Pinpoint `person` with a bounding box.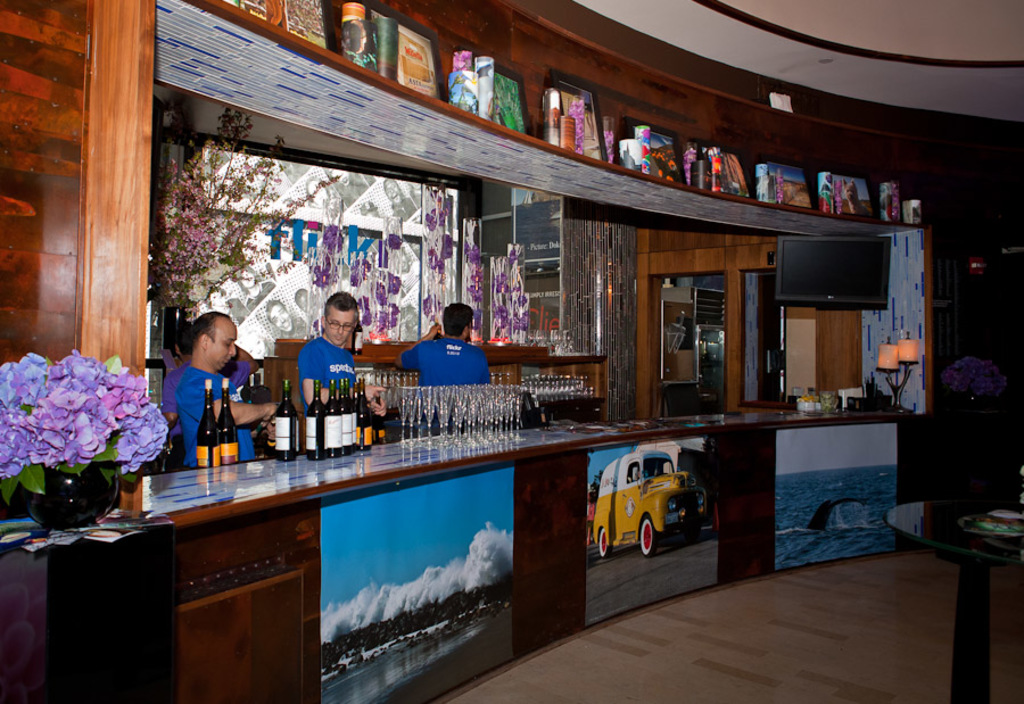
crop(292, 289, 380, 412).
